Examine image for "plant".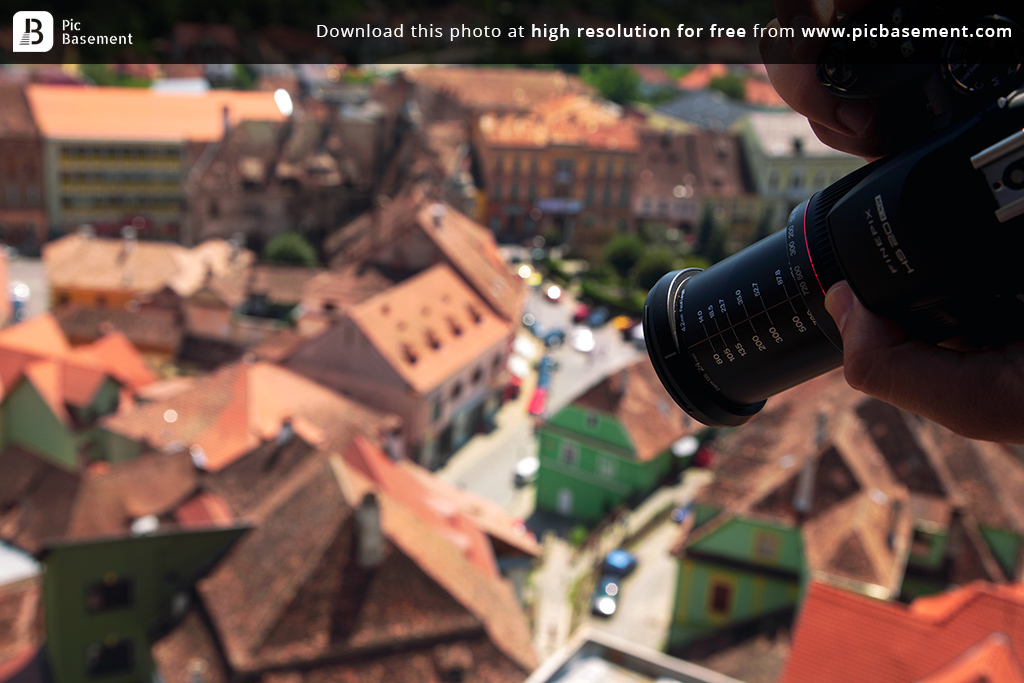
Examination result: (left=589, top=52, right=652, bottom=111).
